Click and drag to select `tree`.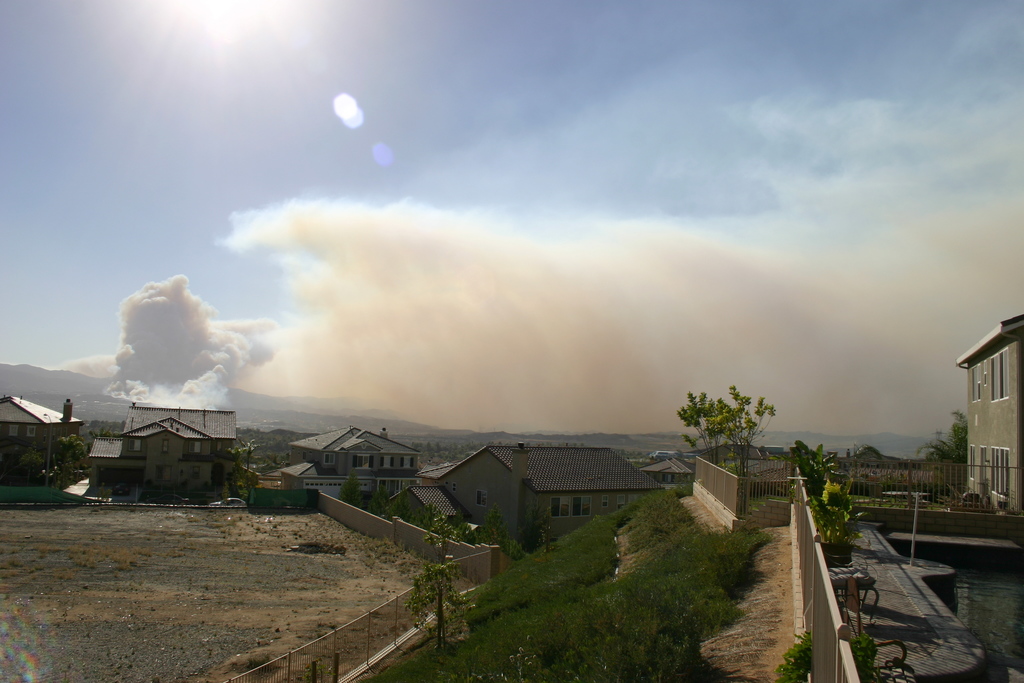
Selection: Rect(335, 466, 369, 512).
